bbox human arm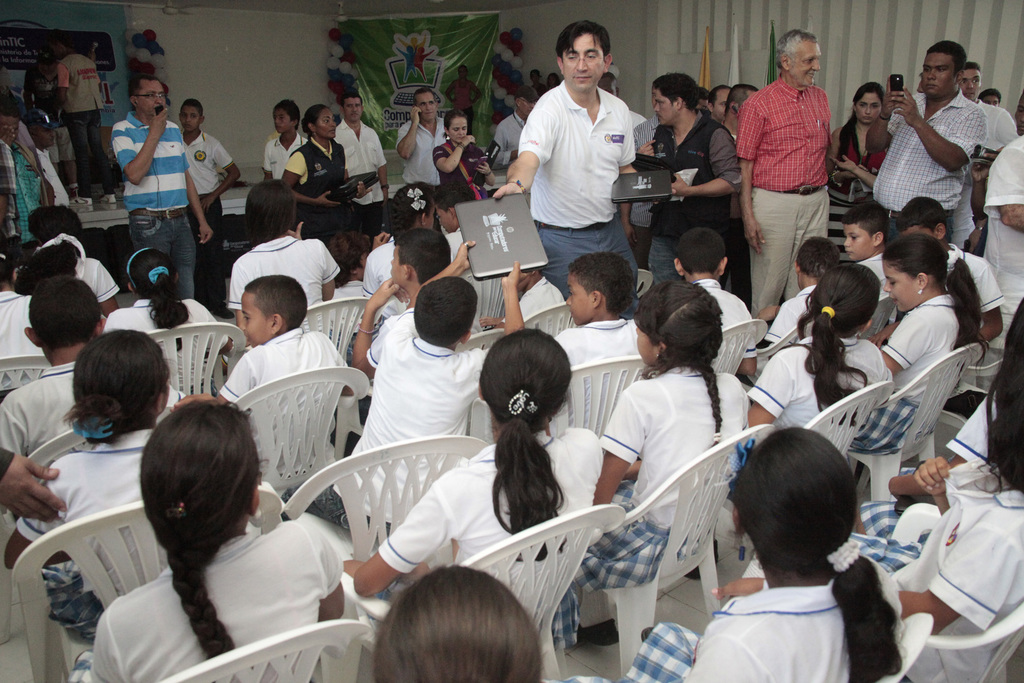
{"left": 298, "top": 519, "right": 346, "bottom": 621}
